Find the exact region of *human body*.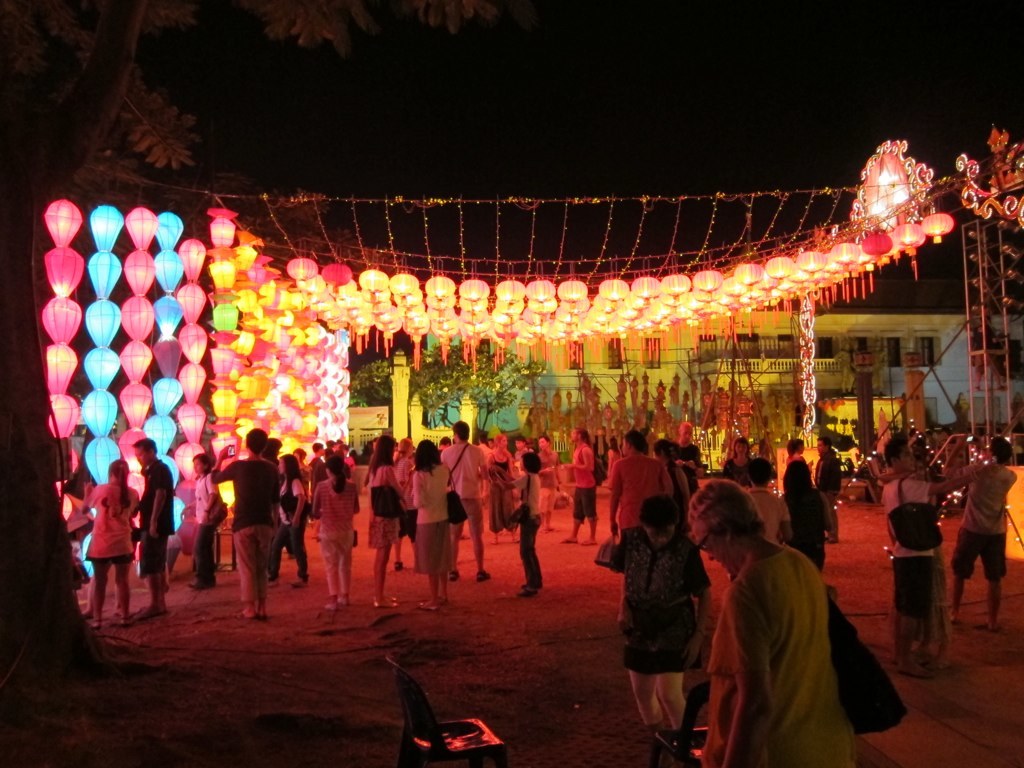
Exact region: 606, 435, 668, 538.
